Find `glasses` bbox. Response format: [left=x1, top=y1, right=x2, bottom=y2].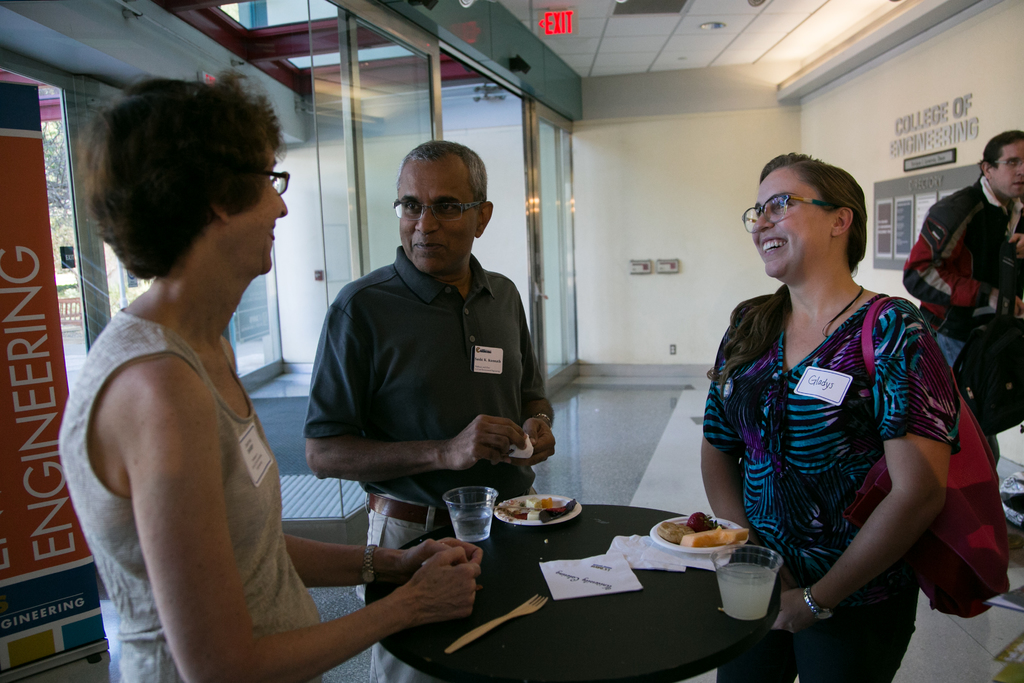
[left=387, top=195, right=495, bottom=225].
